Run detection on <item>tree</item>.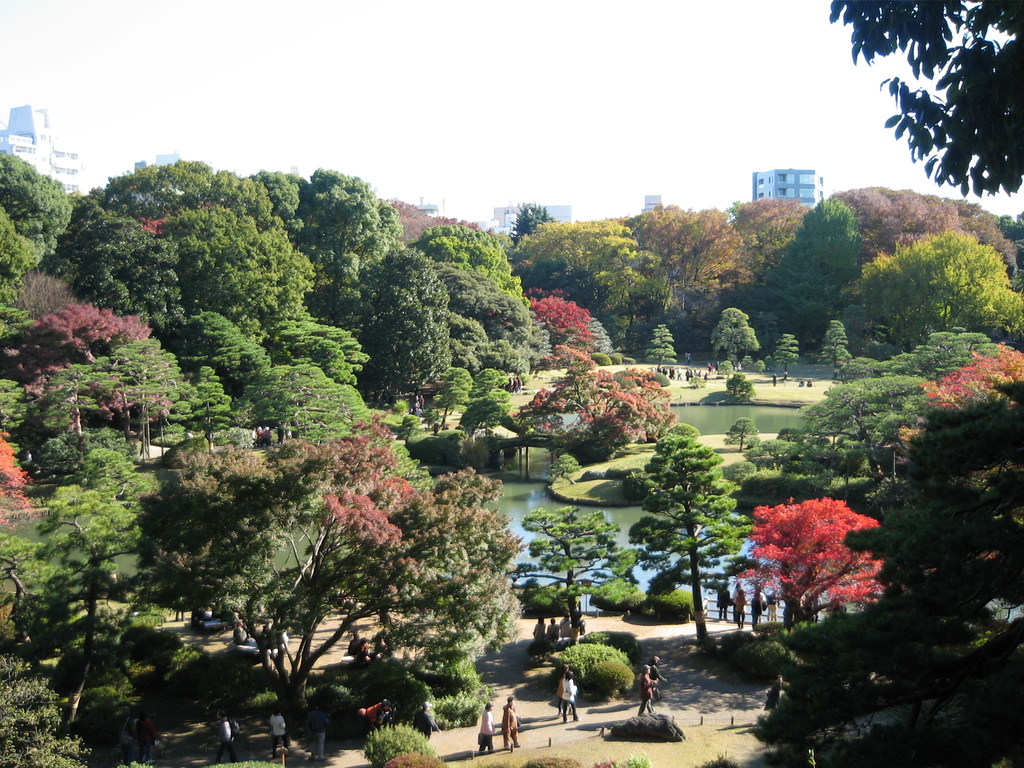
Result: pyautogui.locateOnScreen(828, 1, 1023, 200).
